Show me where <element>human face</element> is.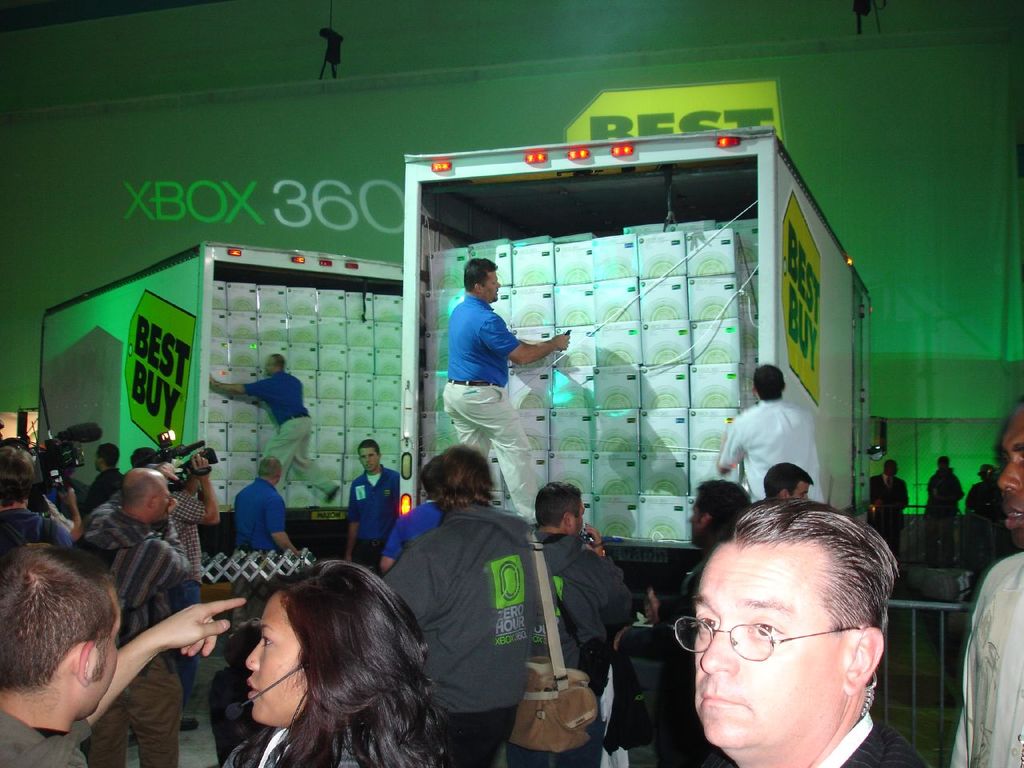
<element>human face</element> is at bbox(359, 445, 379, 471).
